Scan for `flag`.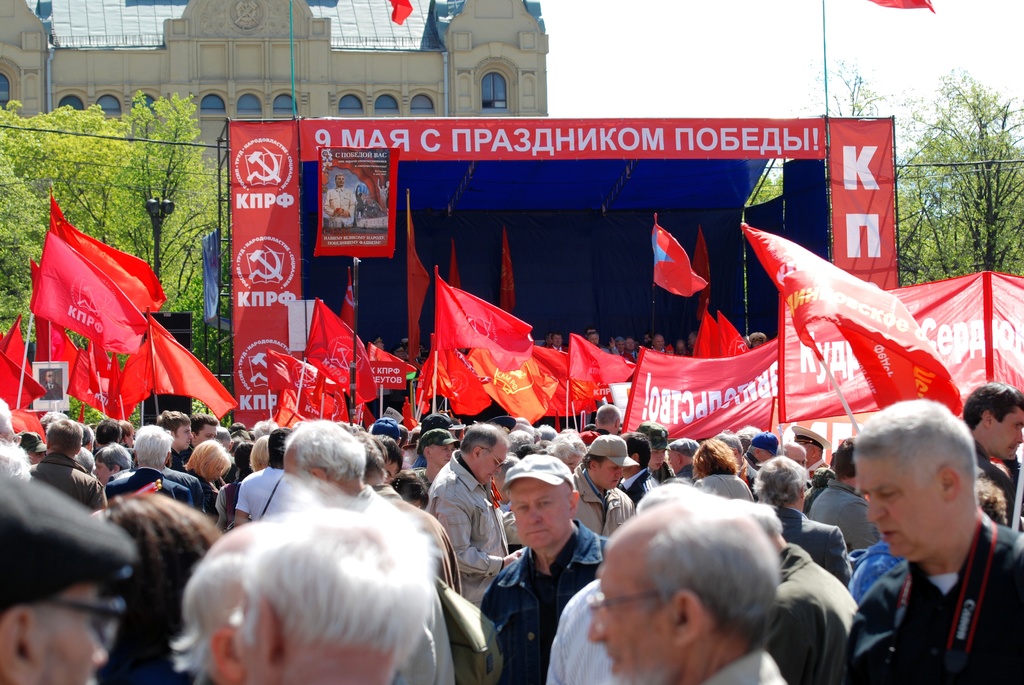
Scan result: locate(570, 333, 636, 390).
